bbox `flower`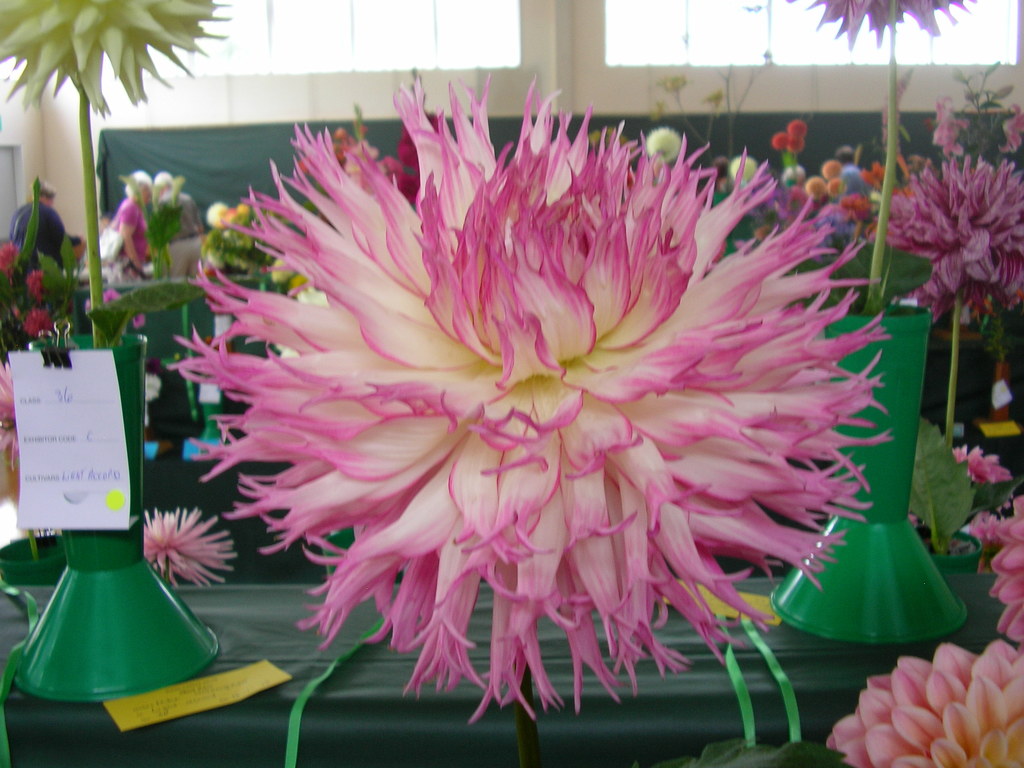
x1=787, y1=136, x2=801, y2=150
